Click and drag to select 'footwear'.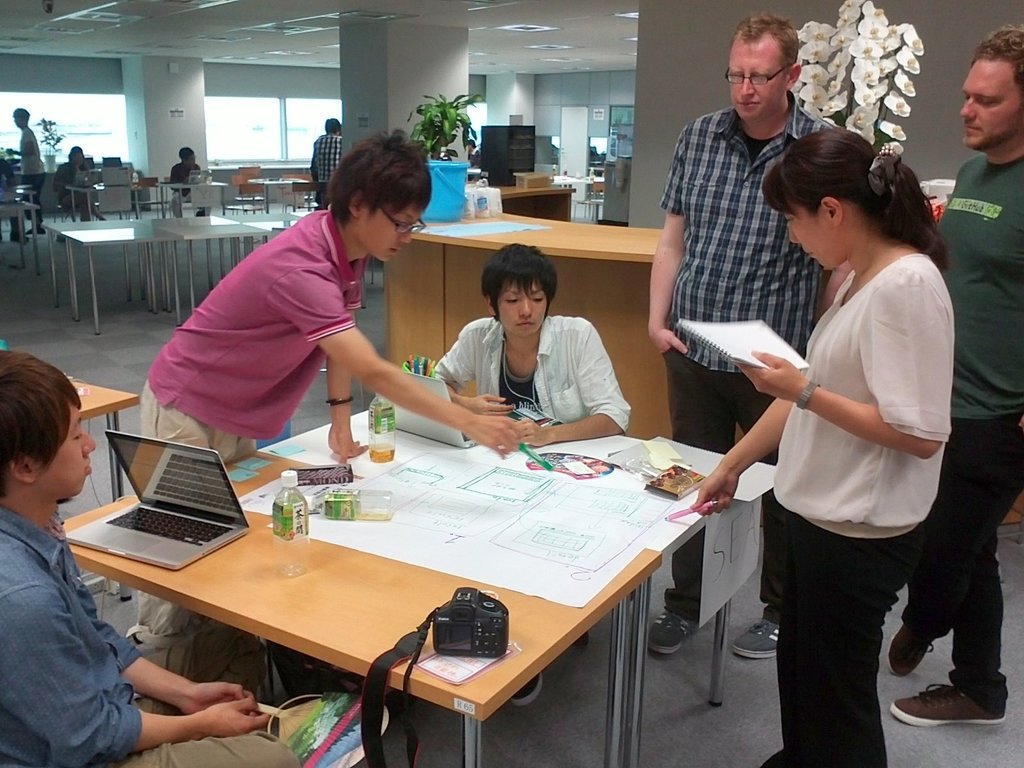
Selection: (left=884, top=687, right=1009, bottom=725).
